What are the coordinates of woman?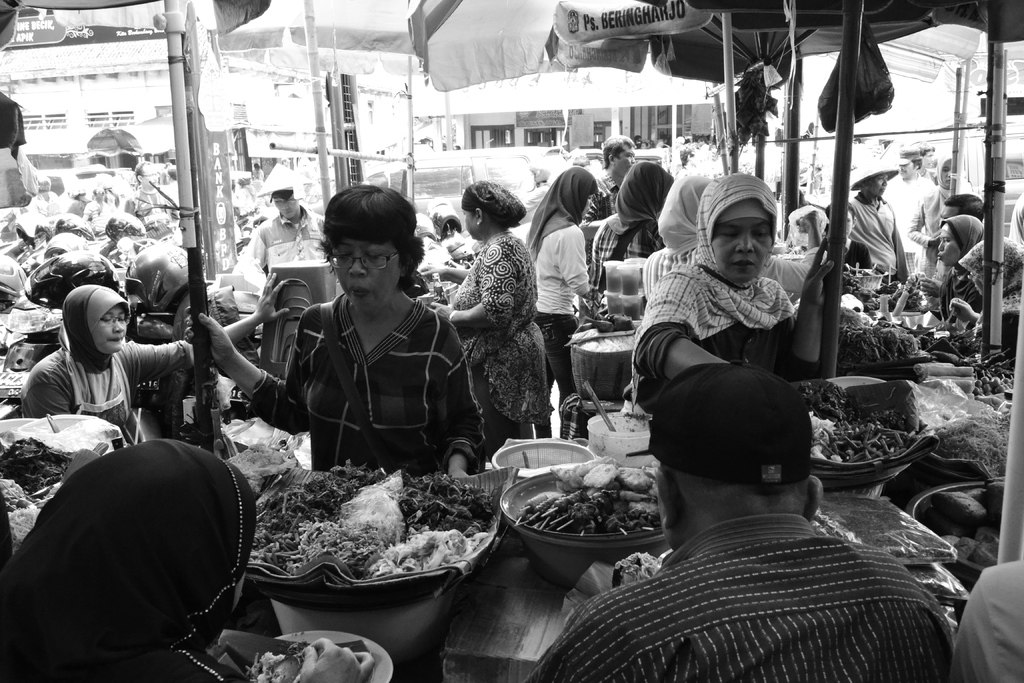
(left=591, top=160, right=672, bottom=320).
